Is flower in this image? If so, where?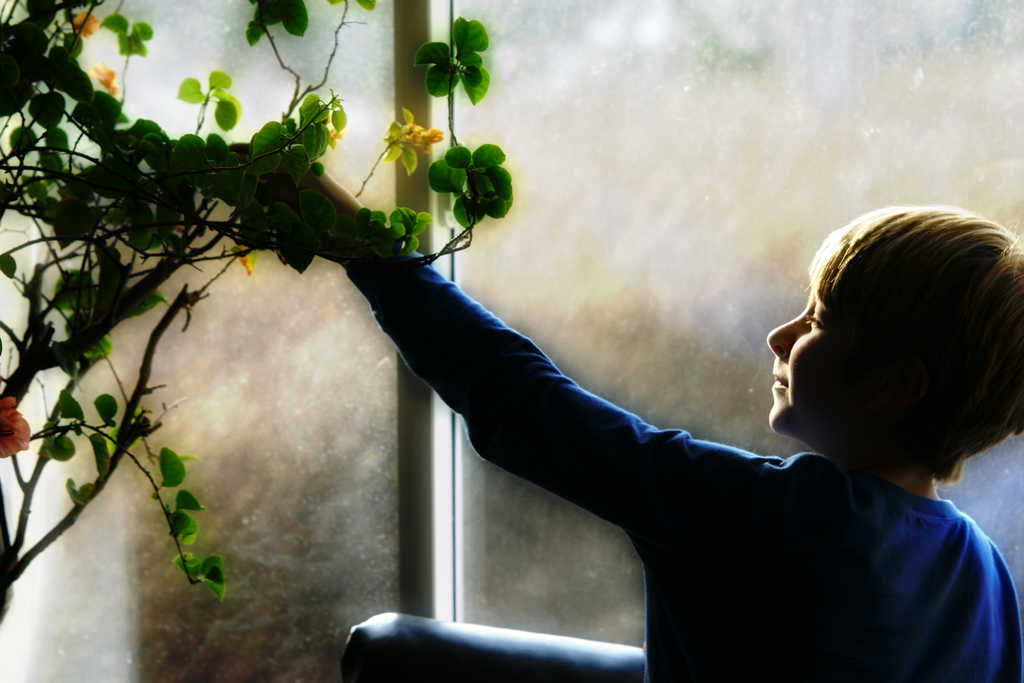
Yes, at [x1=384, y1=110, x2=446, y2=174].
